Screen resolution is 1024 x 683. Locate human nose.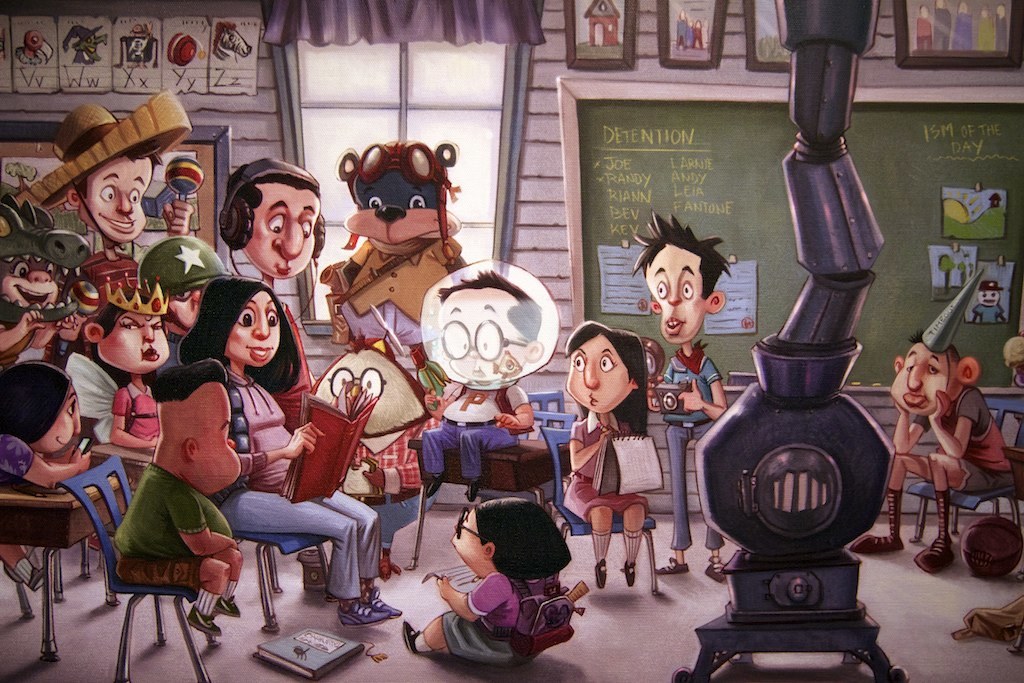
x1=139 y1=324 x2=154 y2=341.
